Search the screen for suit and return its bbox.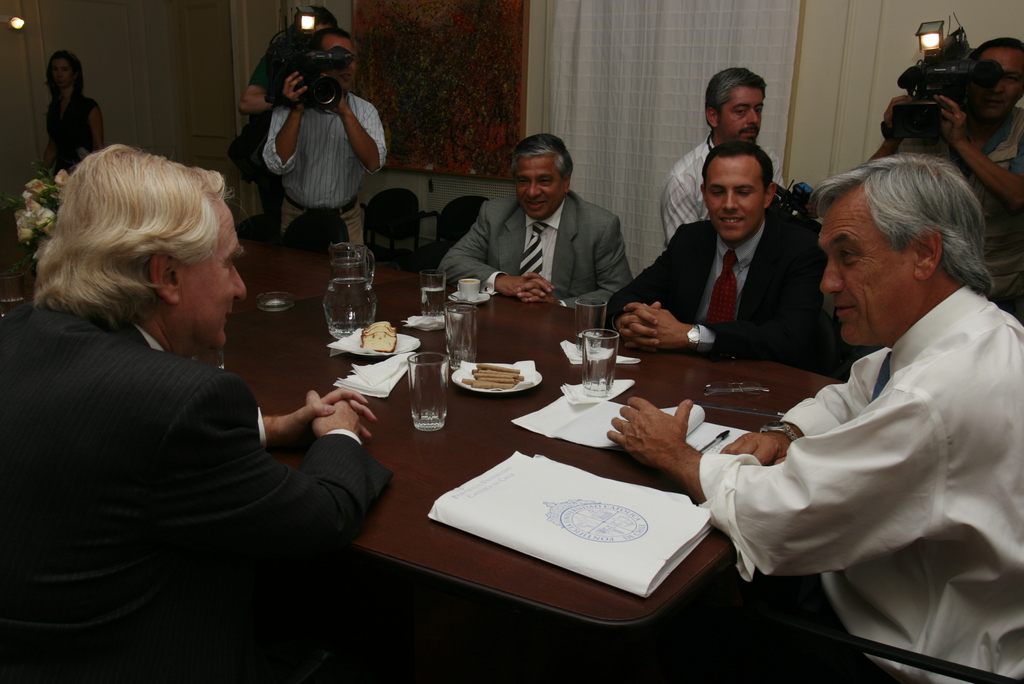
Found: 430 189 637 309.
